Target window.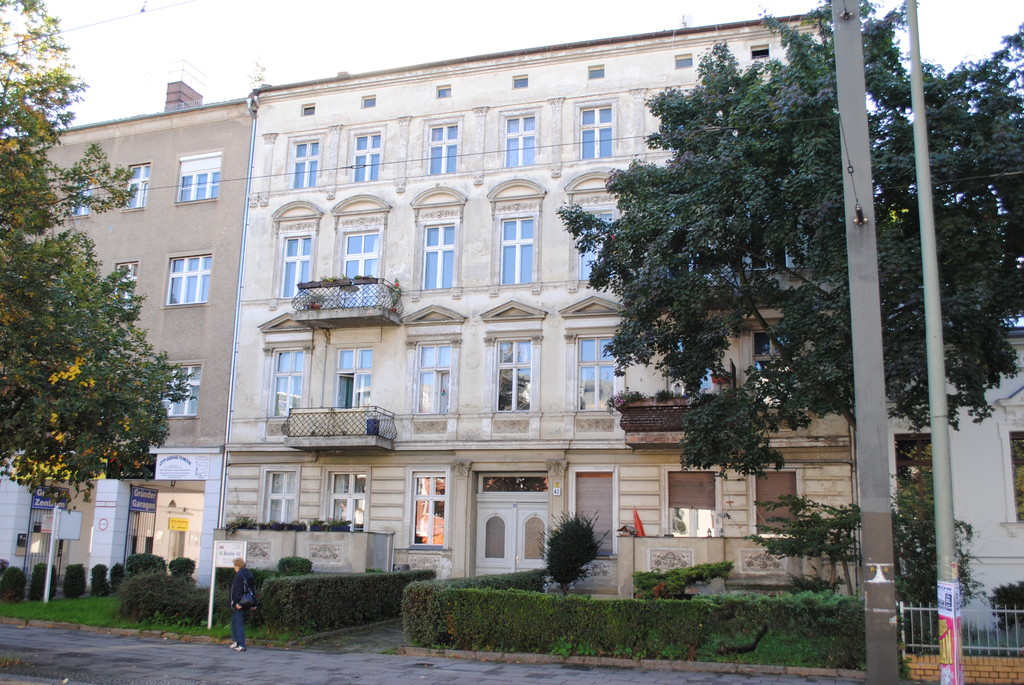
Target region: crop(568, 466, 619, 556).
